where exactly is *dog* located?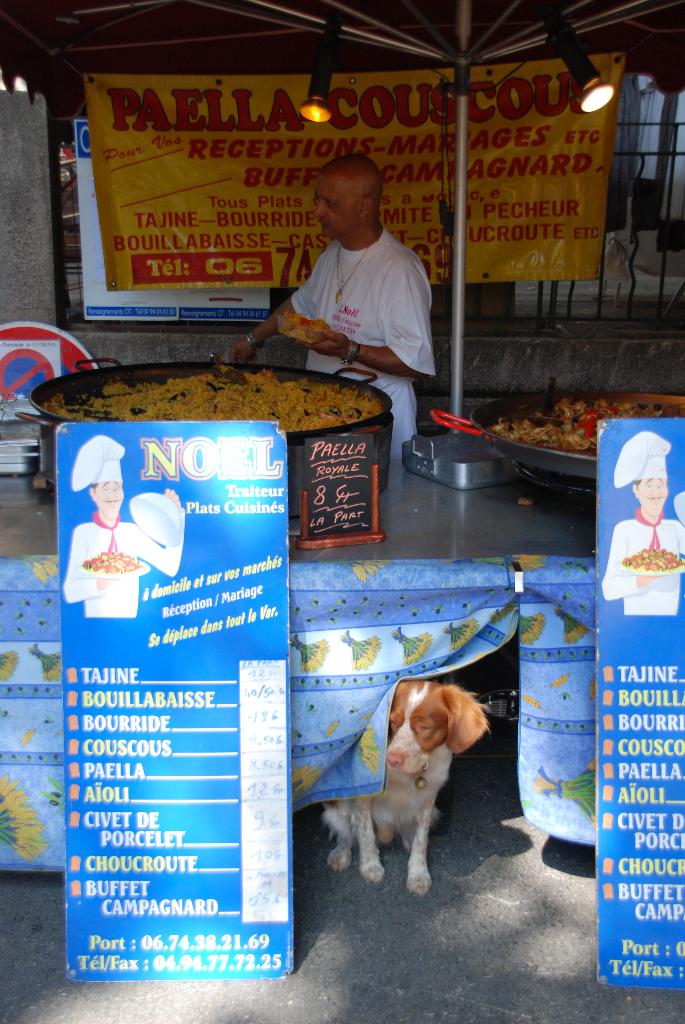
Its bounding box is x1=325, y1=682, x2=493, y2=899.
